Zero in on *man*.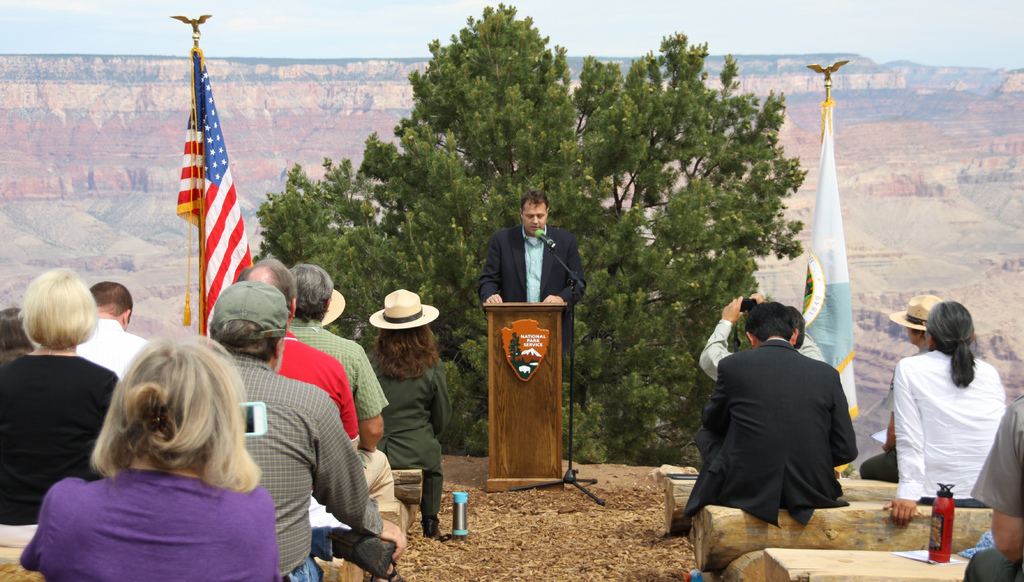
Zeroed in: {"left": 960, "top": 380, "right": 1023, "bottom": 581}.
